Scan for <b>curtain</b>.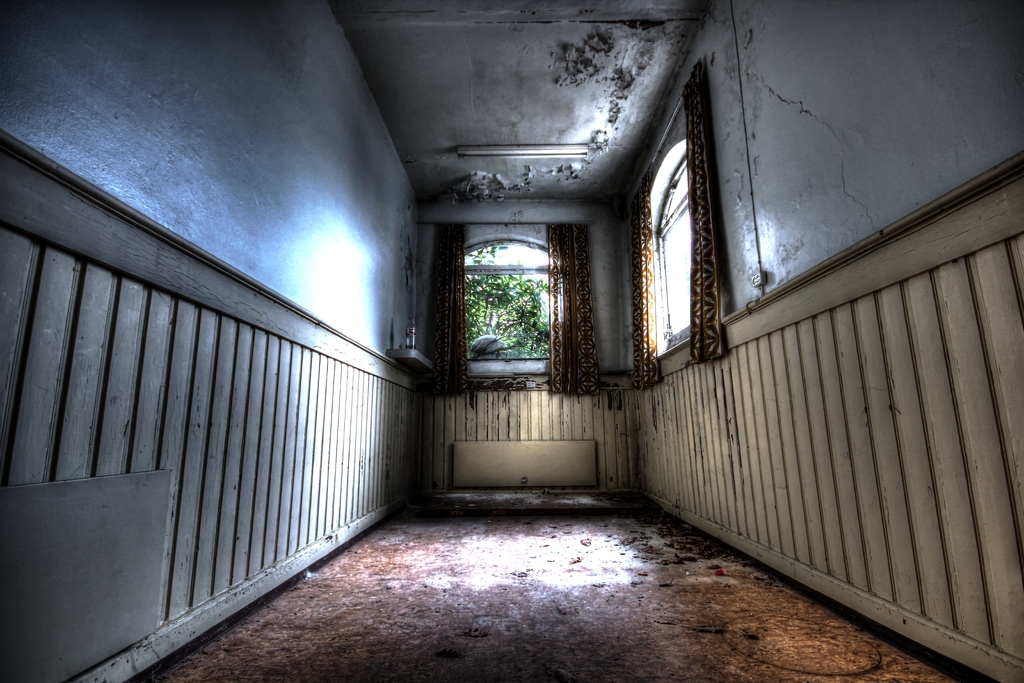
Scan result: 425:222:470:396.
